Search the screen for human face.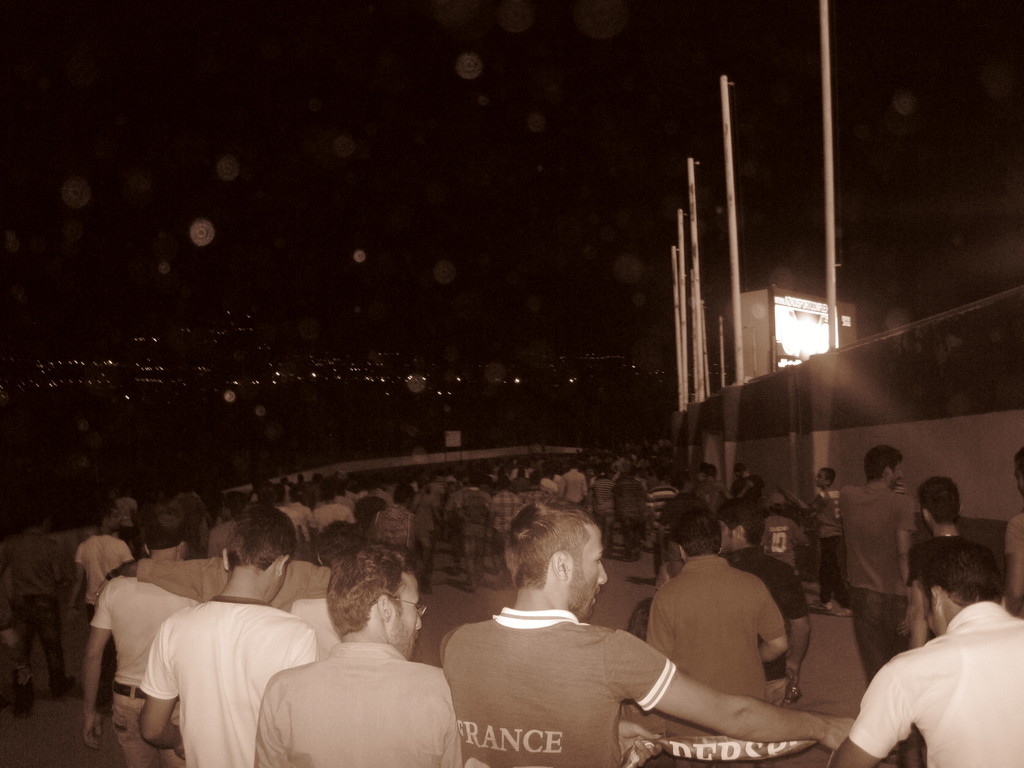
Found at bbox=[390, 568, 424, 658].
